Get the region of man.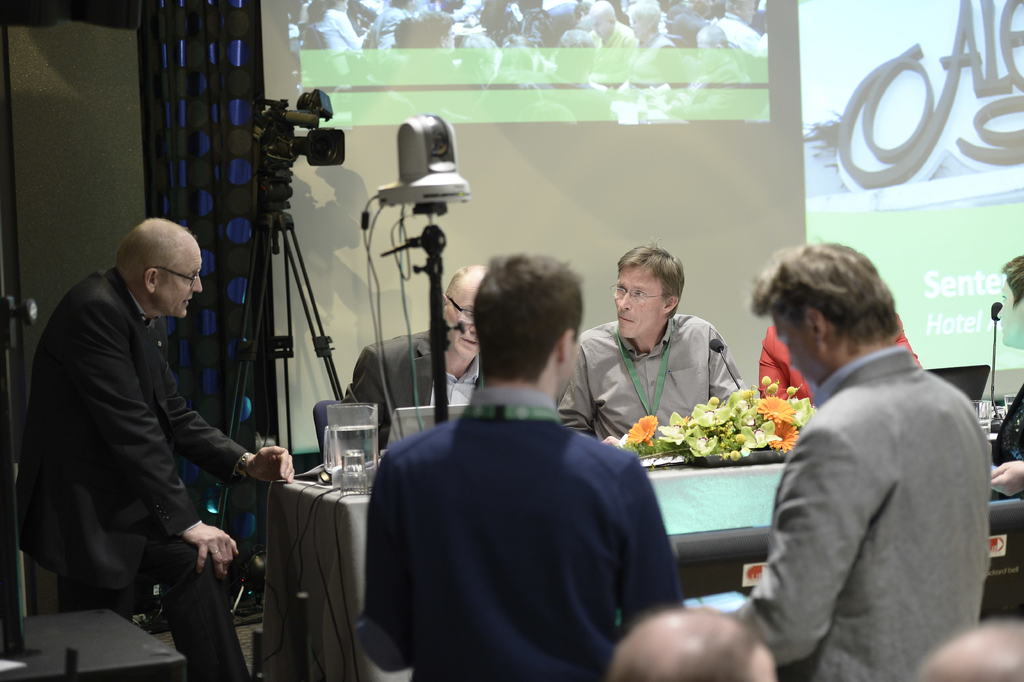
detection(15, 216, 297, 681).
